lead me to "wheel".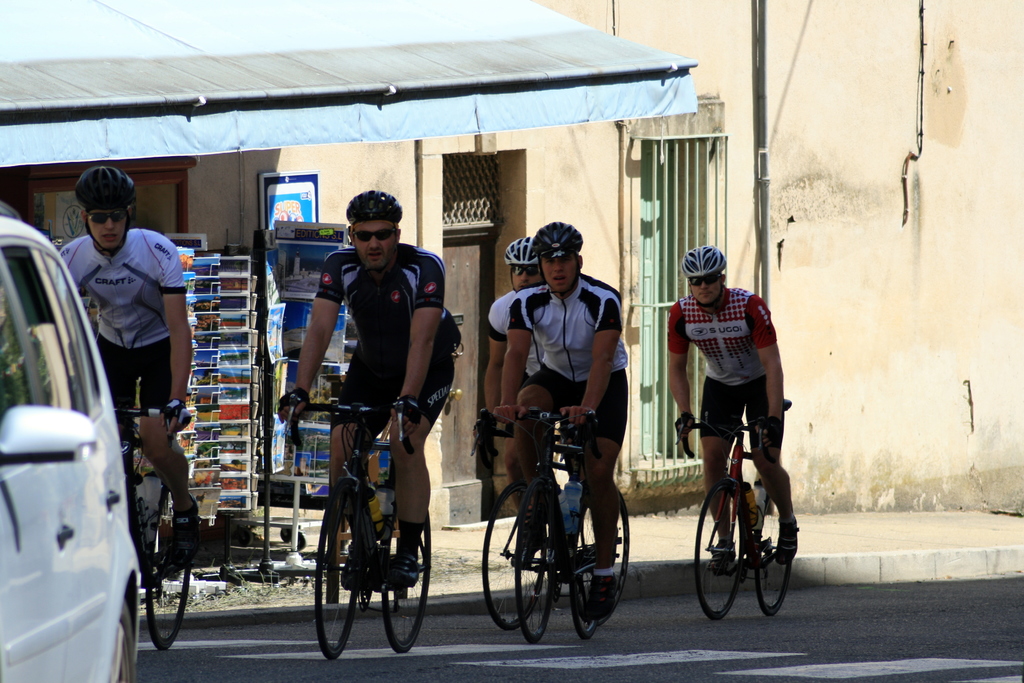
Lead to l=568, t=488, r=624, b=623.
